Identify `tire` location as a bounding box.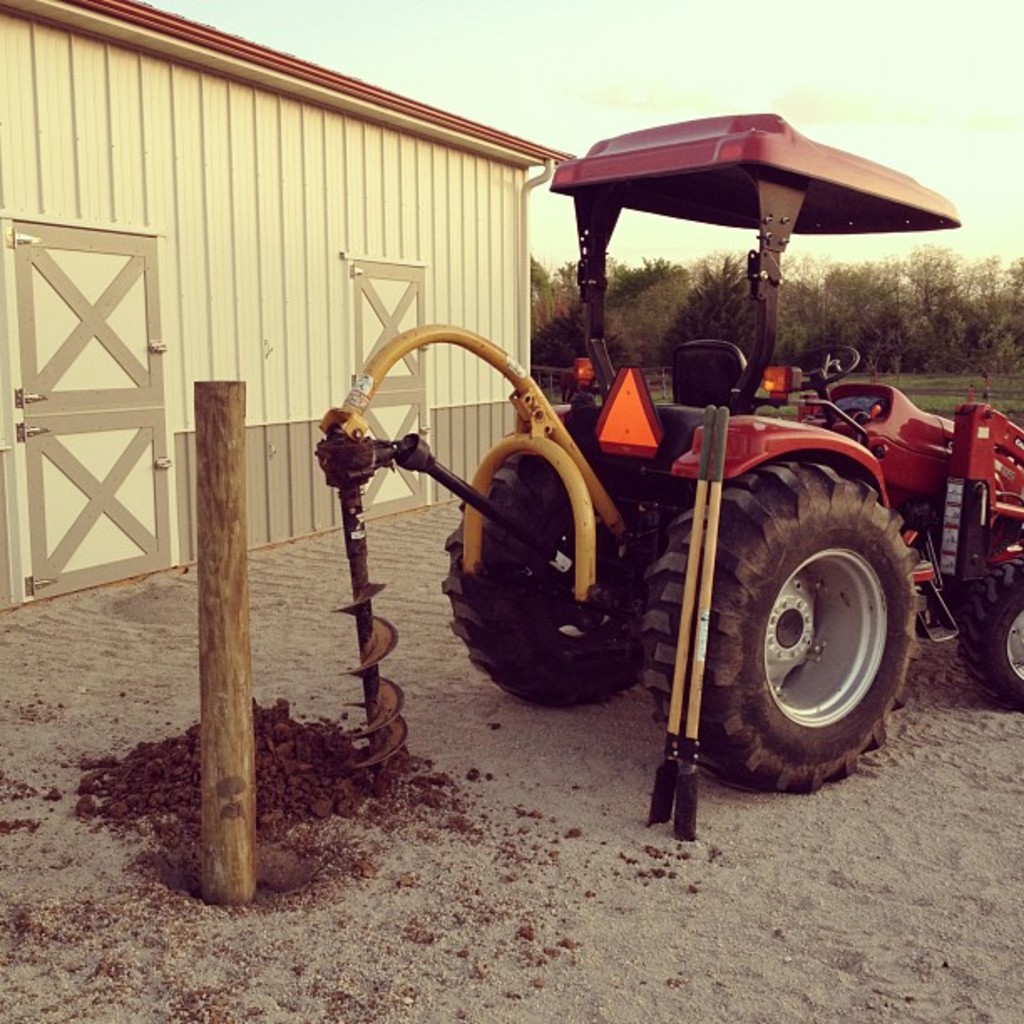
[678,460,919,795].
